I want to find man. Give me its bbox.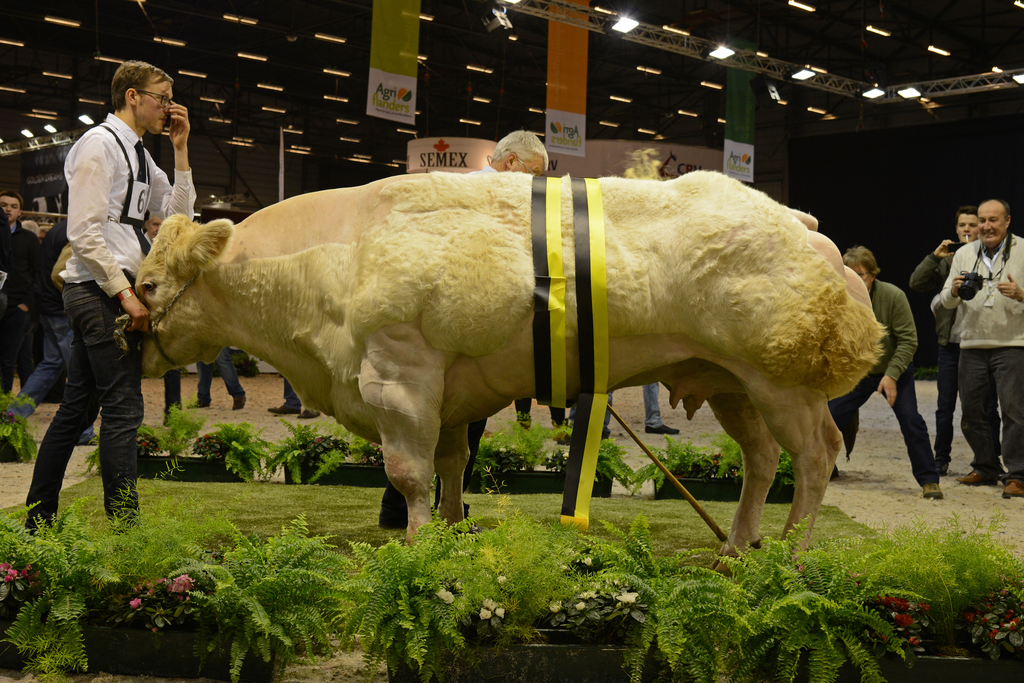
Rect(604, 383, 684, 436).
